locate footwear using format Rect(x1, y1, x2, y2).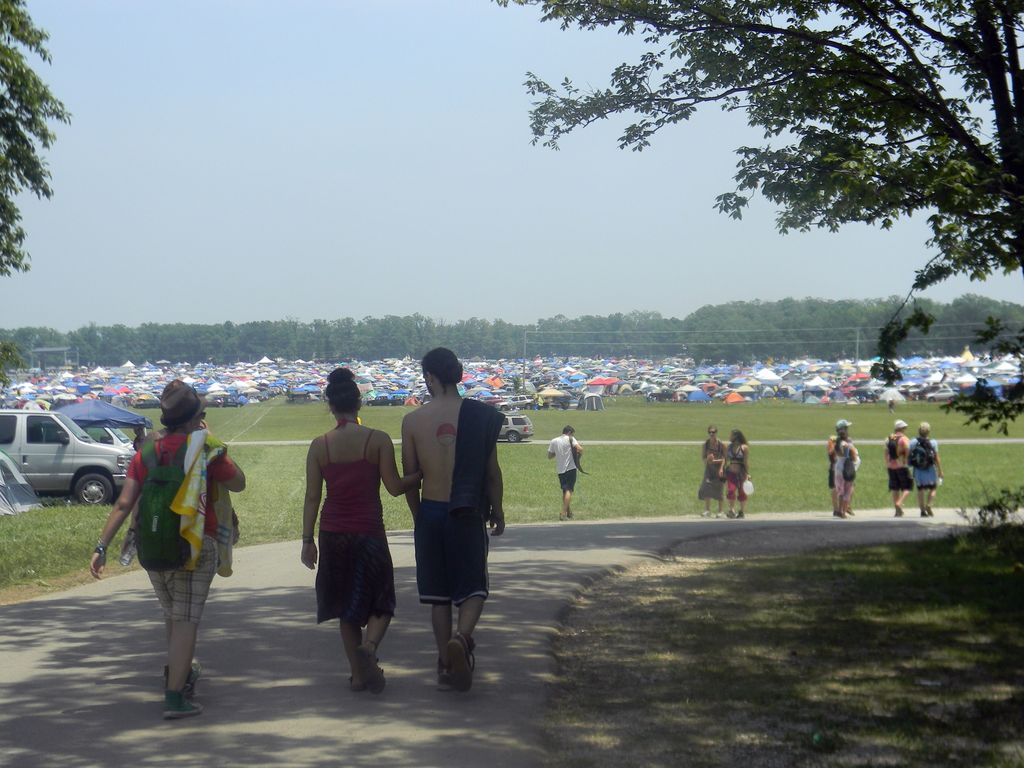
Rect(698, 508, 710, 516).
